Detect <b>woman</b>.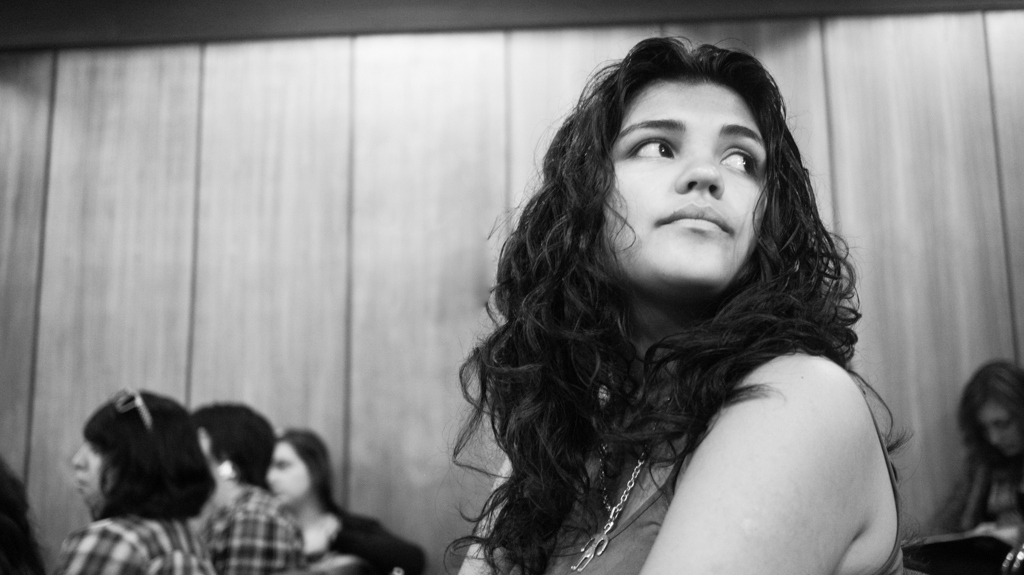
Detected at crop(442, 35, 912, 574).
